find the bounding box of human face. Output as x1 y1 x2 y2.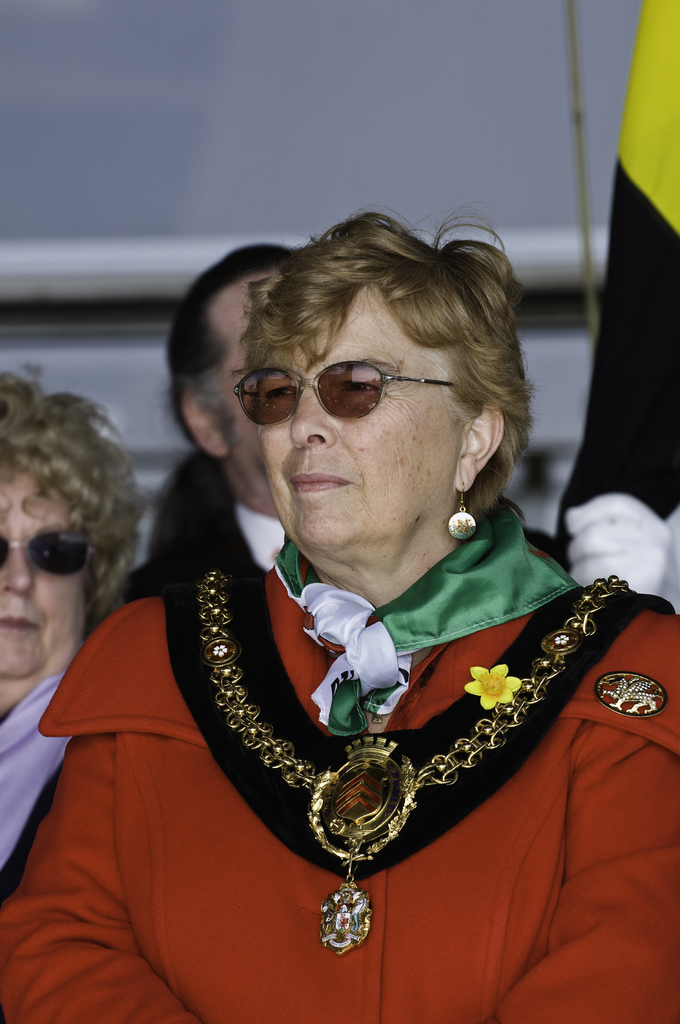
263 304 447 548.
